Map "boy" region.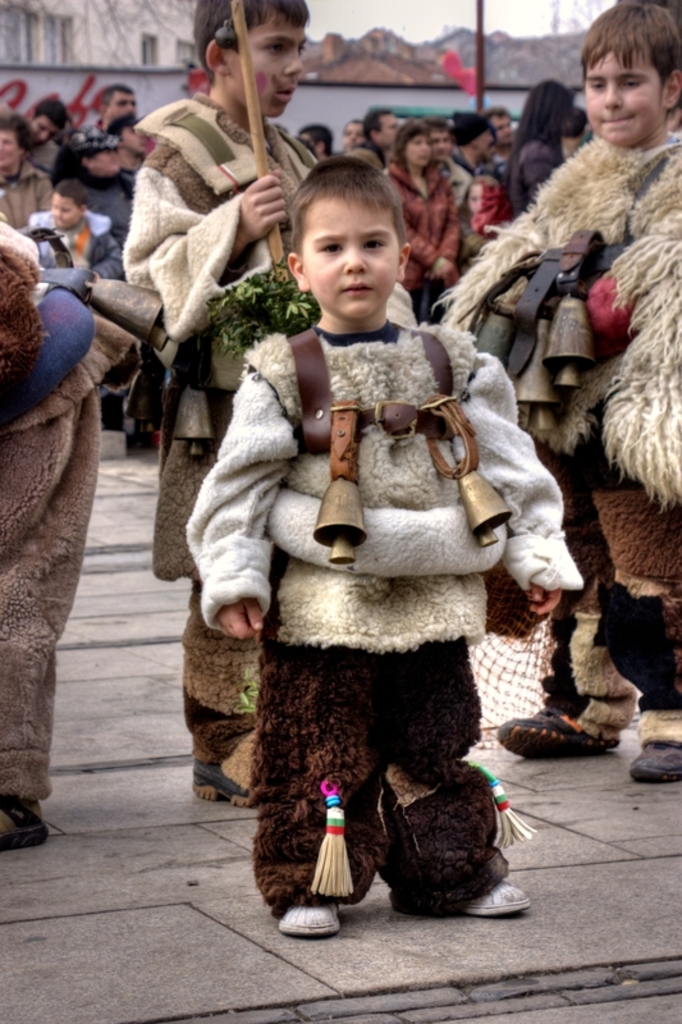
Mapped to 200:155:569:938.
